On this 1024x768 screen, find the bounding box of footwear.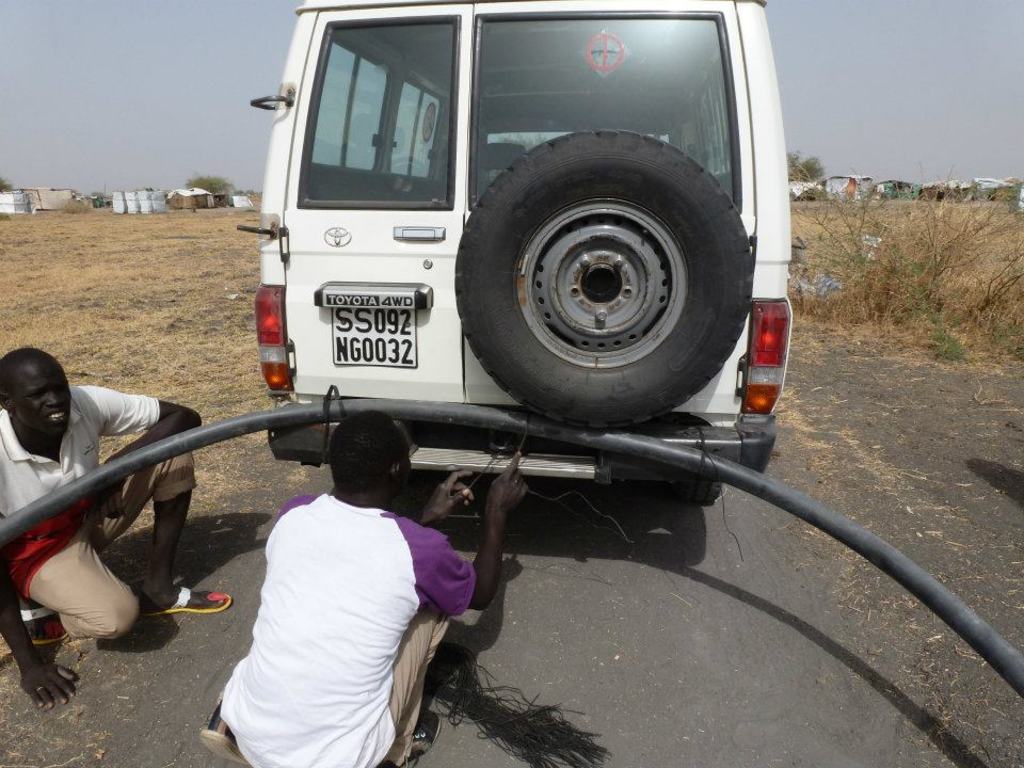
Bounding box: (143,588,231,614).
